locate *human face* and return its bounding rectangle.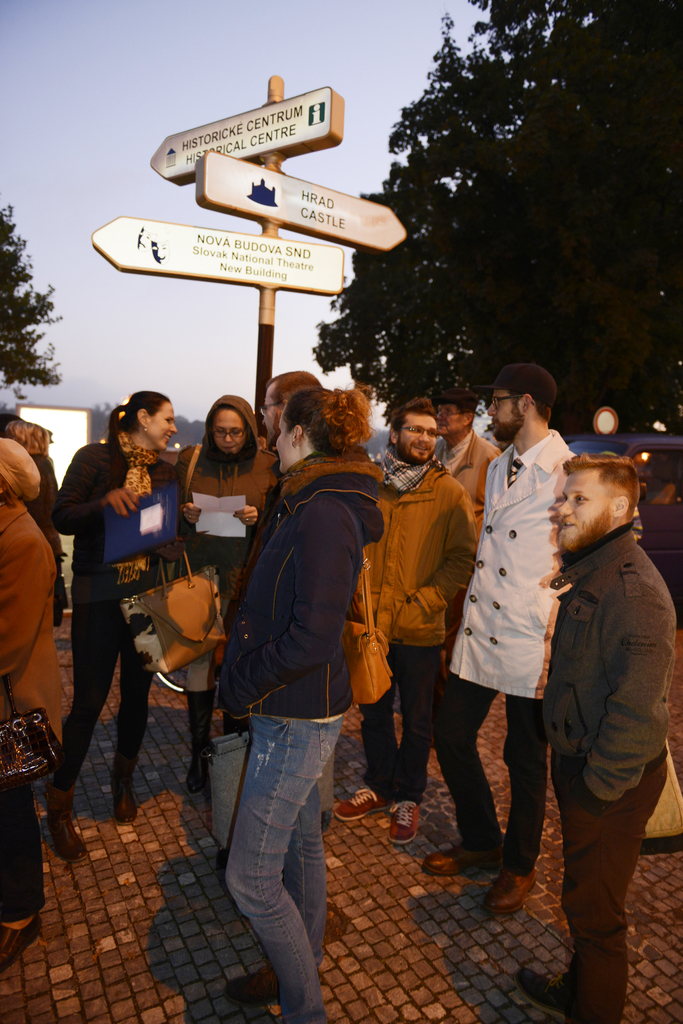
<bbox>210, 405, 245, 455</bbox>.
